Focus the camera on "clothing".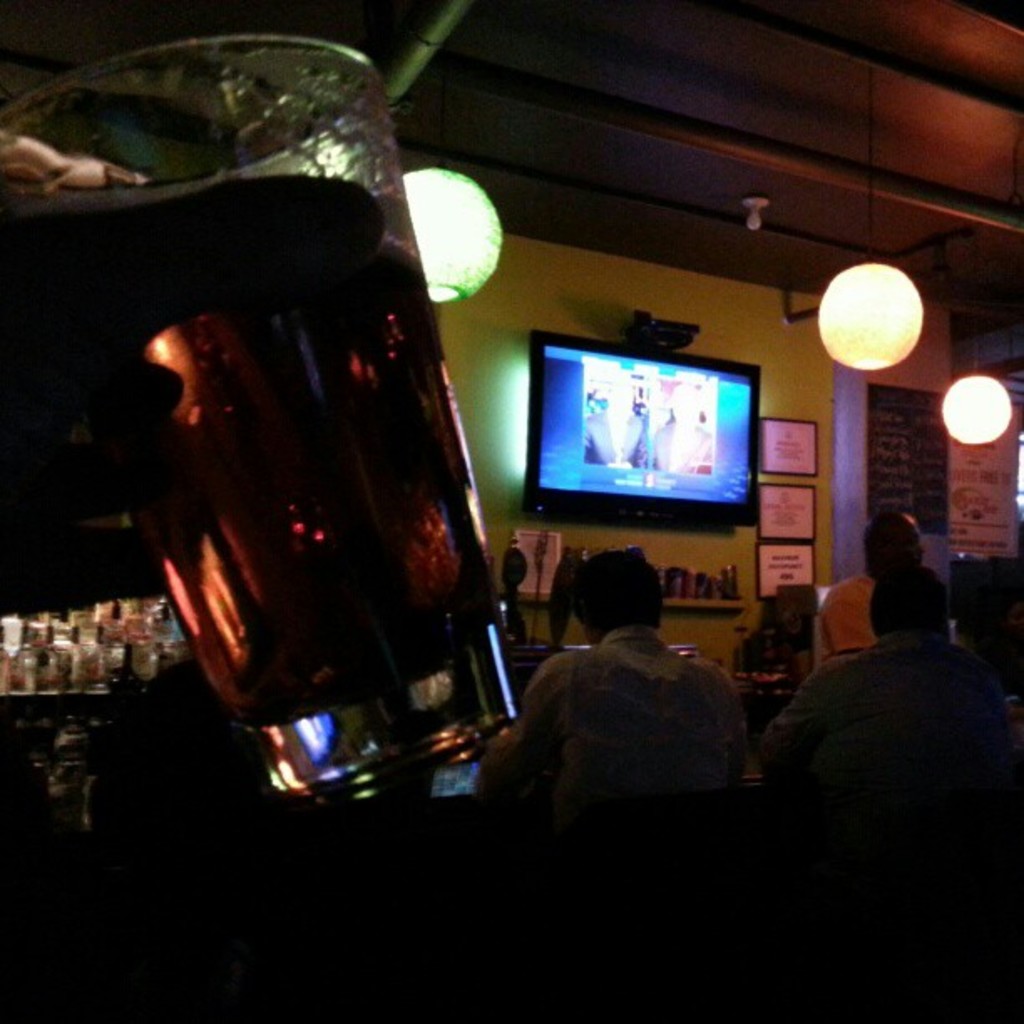
Focus region: detection(470, 622, 736, 935).
